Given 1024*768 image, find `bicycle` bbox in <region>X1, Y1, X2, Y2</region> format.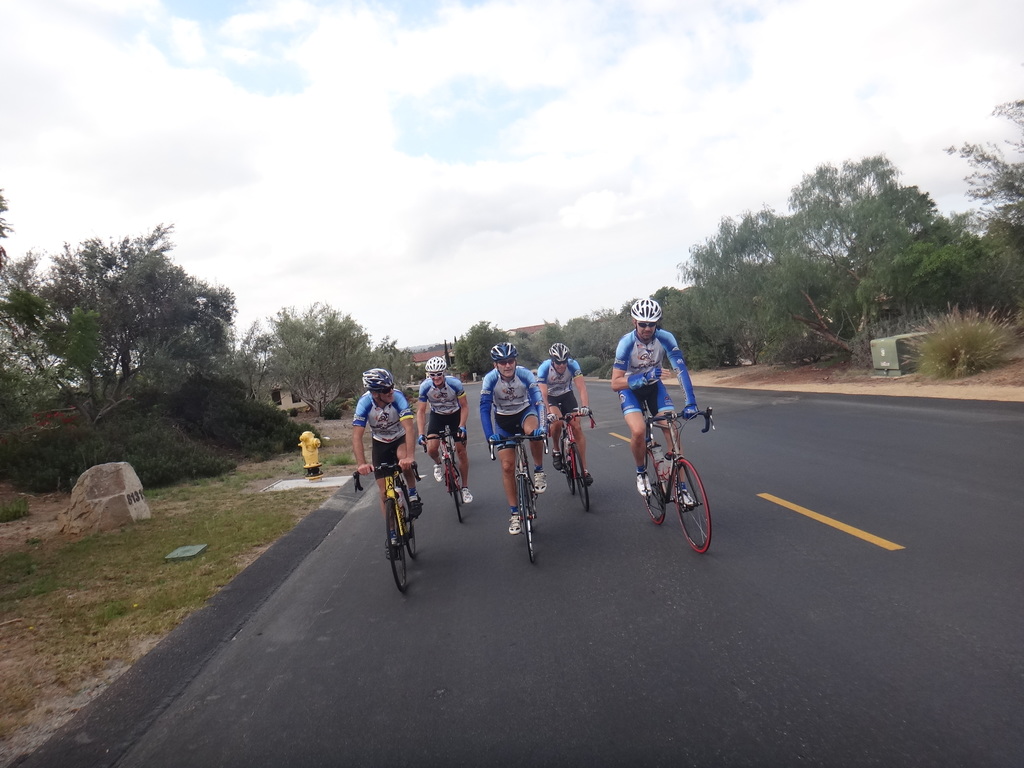
<region>632, 397, 713, 554</region>.
